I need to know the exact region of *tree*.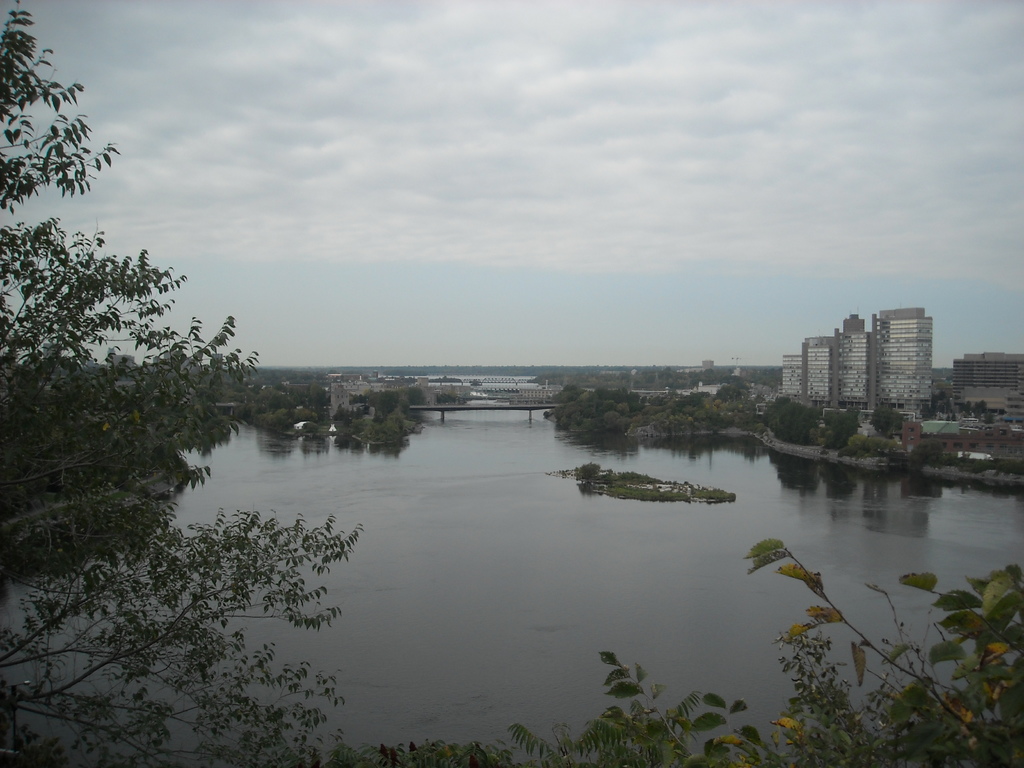
Region: (x1=365, y1=536, x2=1023, y2=767).
